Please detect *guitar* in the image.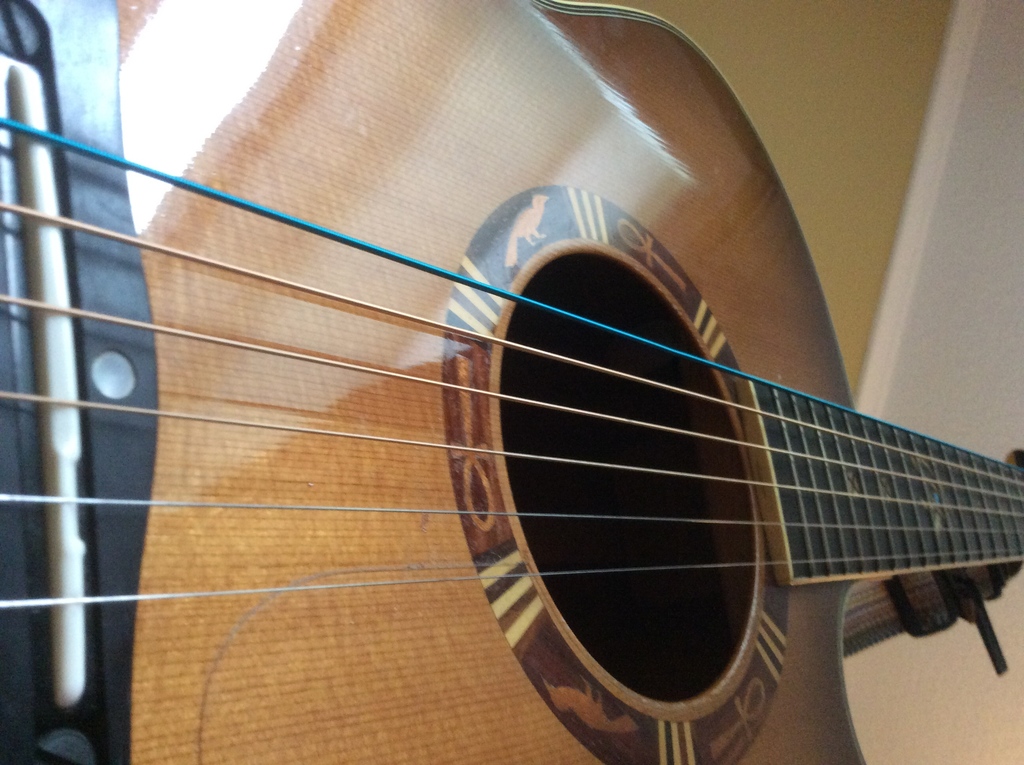
bbox(0, 18, 1023, 736).
